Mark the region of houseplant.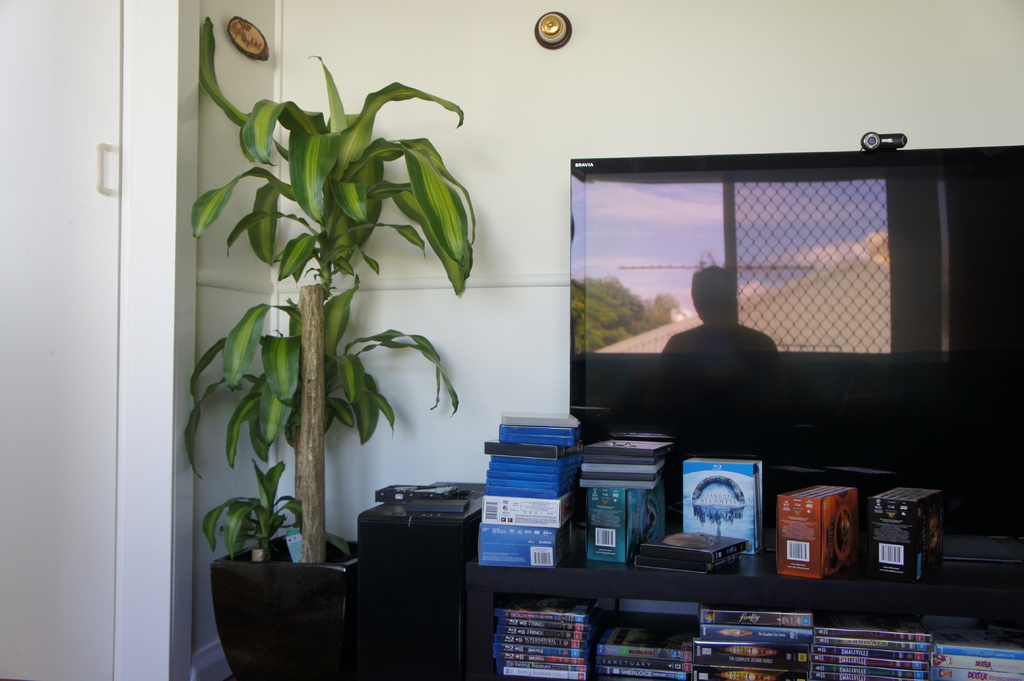
Region: <bbox>182, 12, 477, 570</bbox>.
